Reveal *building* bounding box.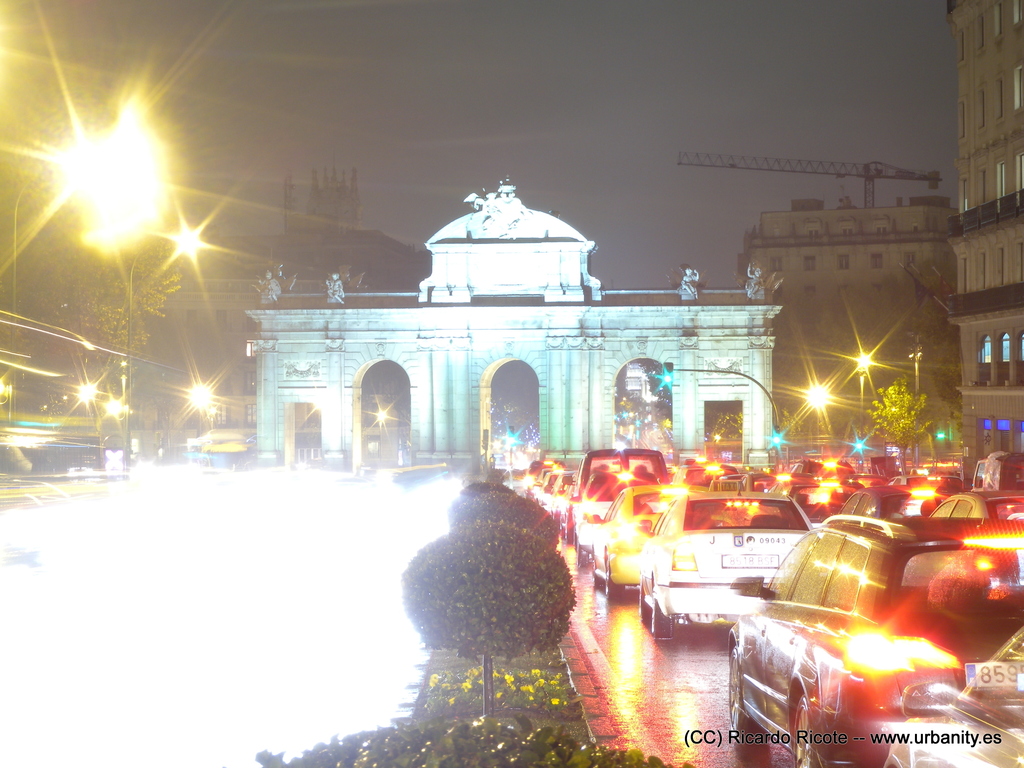
Revealed: bbox(735, 197, 961, 341).
